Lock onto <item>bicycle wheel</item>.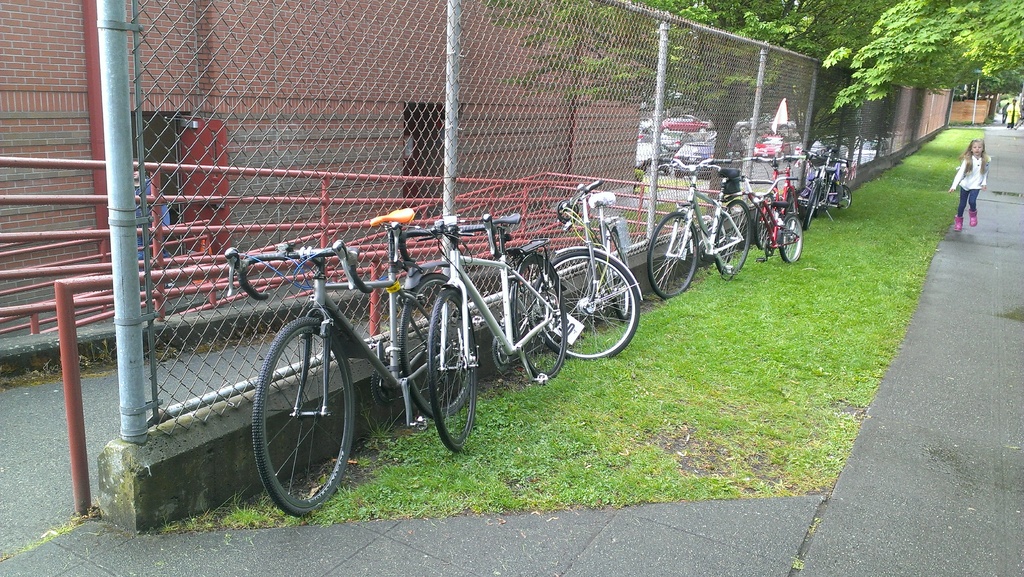
Locked: {"x1": 253, "y1": 316, "x2": 358, "y2": 518}.
